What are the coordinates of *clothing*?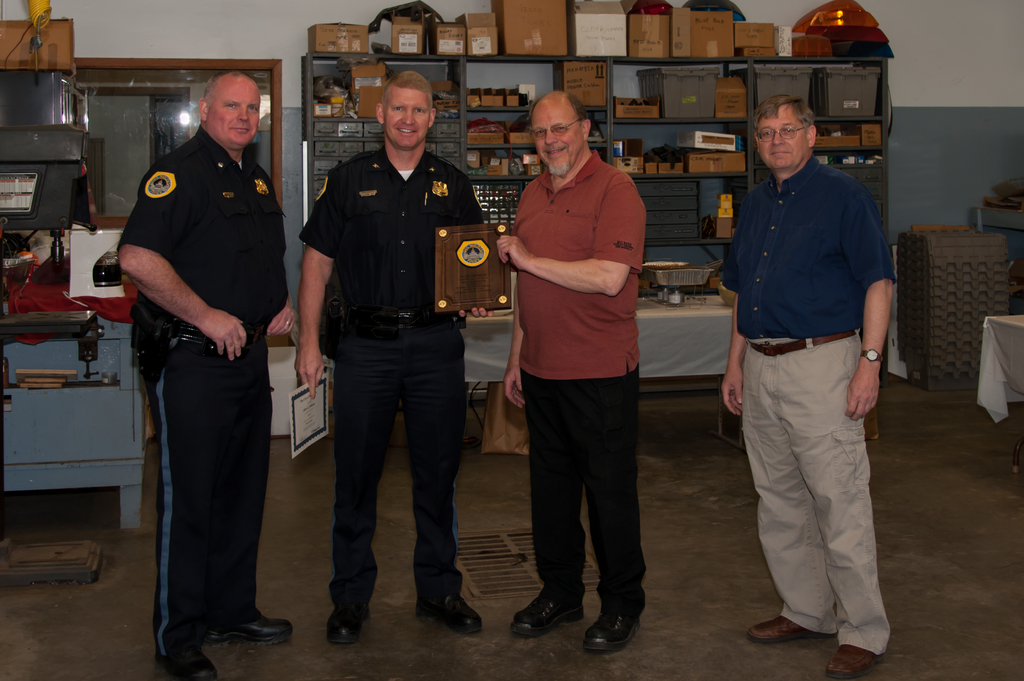
x1=728, y1=81, x2=895, y2=623.
